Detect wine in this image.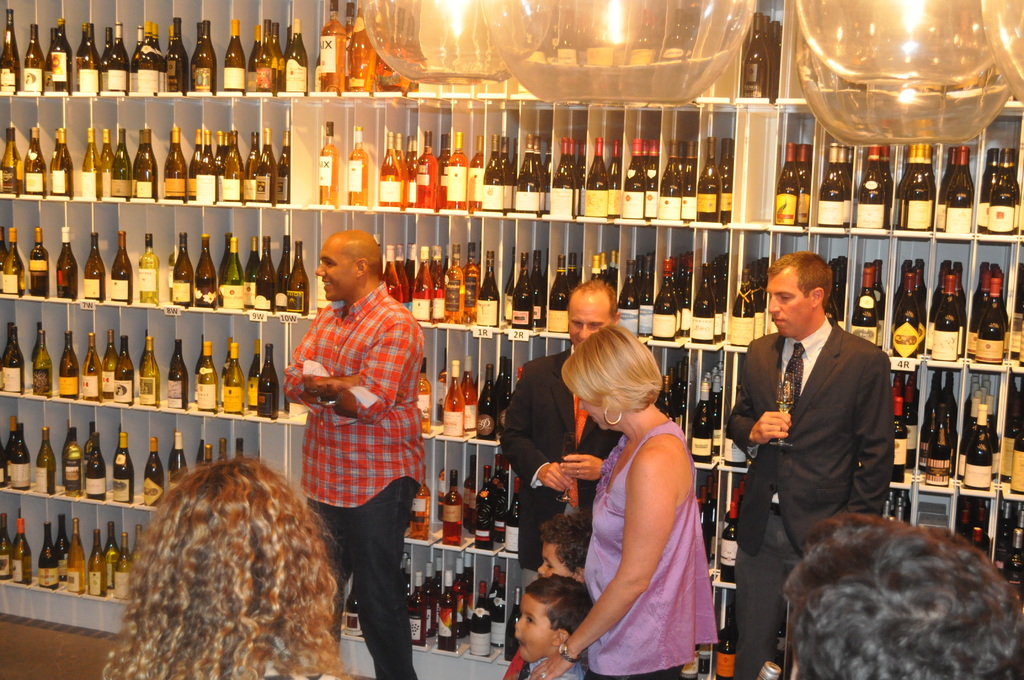
Detection: crop(59, 330, 77, 400).
